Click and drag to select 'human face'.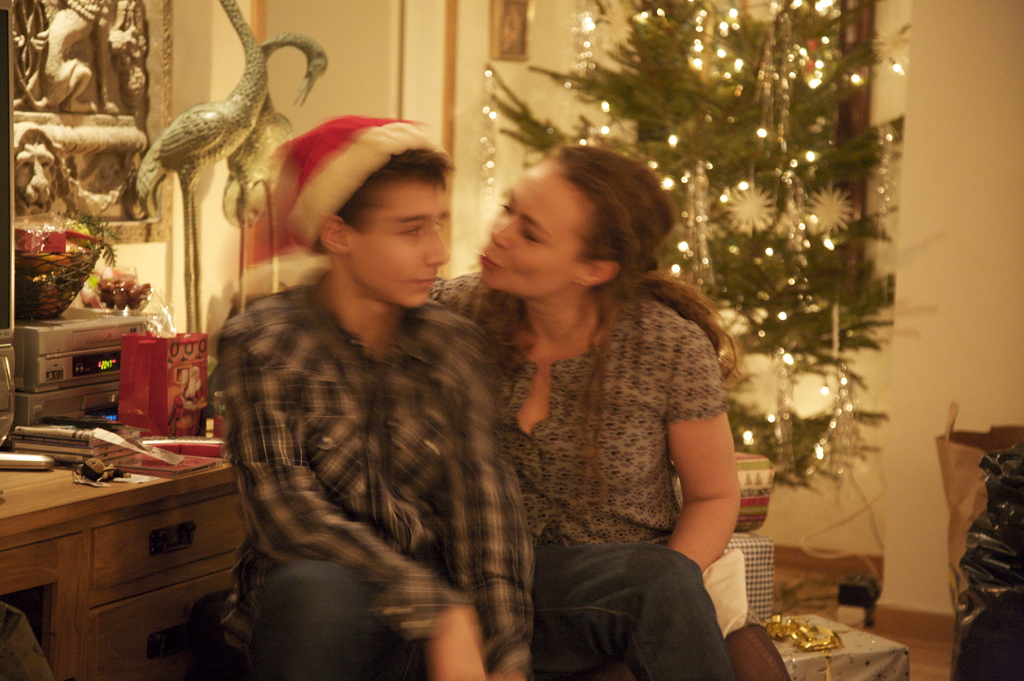
Selection: (x1=347, y1=185, x2=453, y2=306).
